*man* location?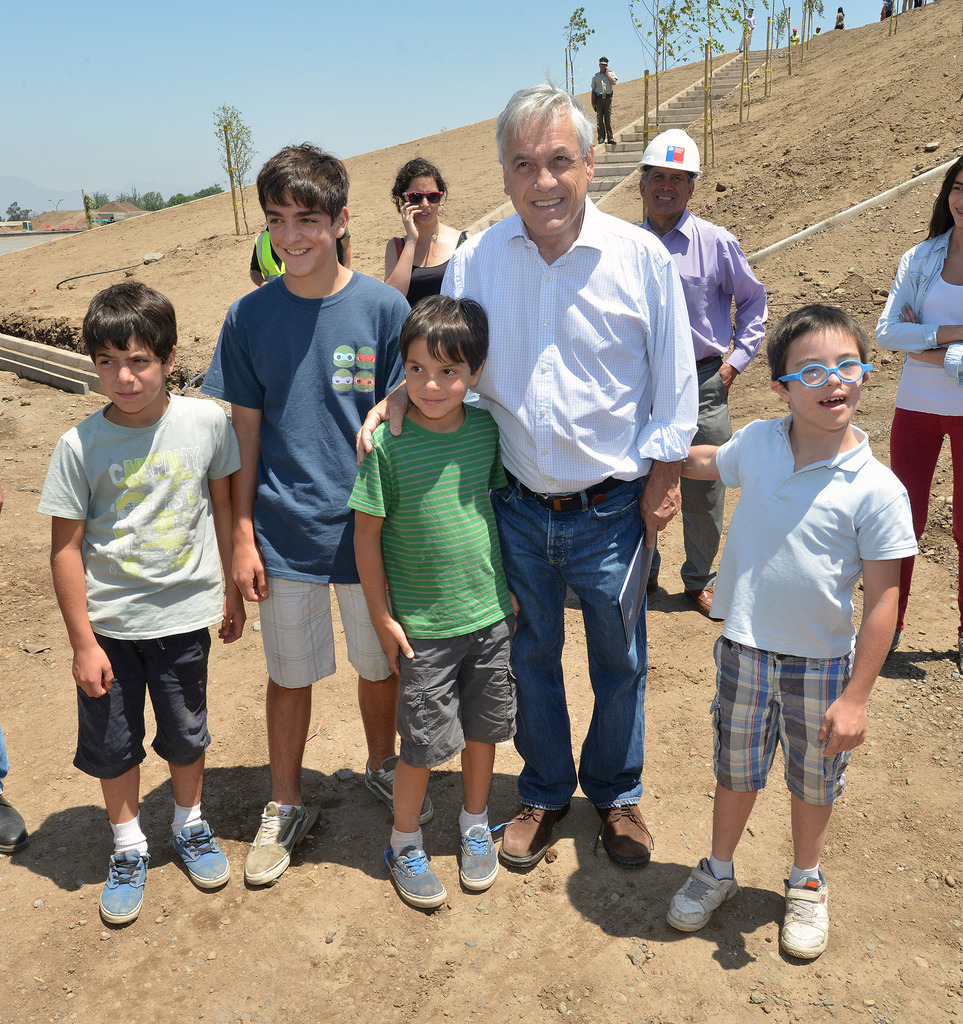
bbox=[347, 72, 697, 872]
